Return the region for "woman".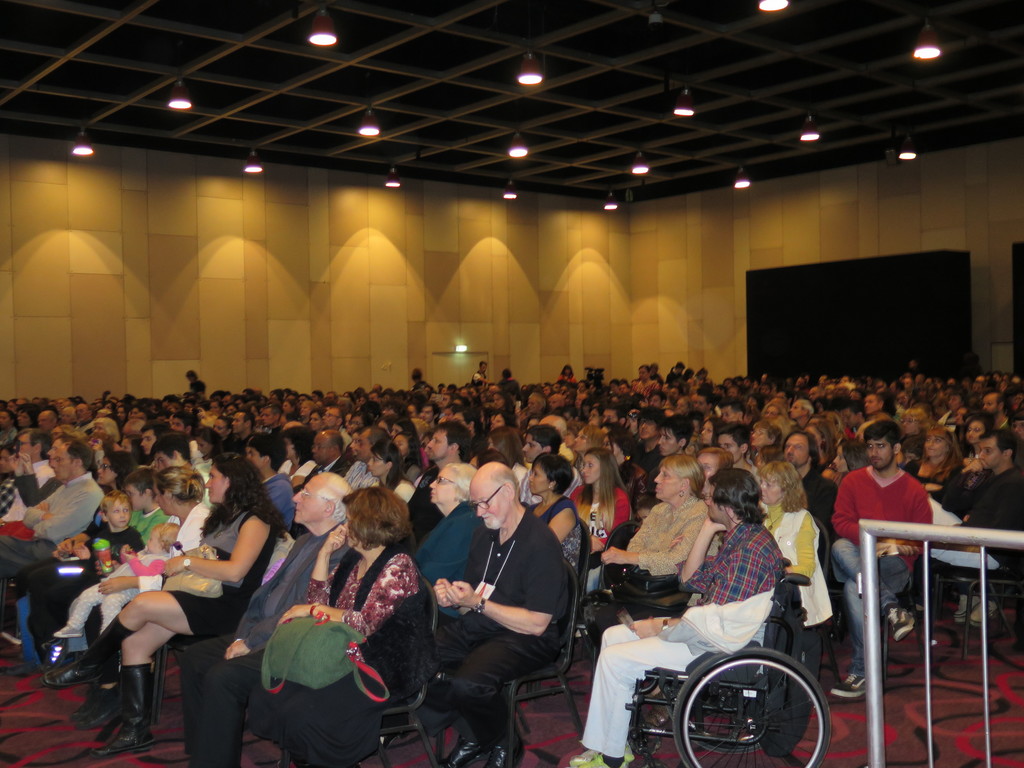
(520,443,578,538).
